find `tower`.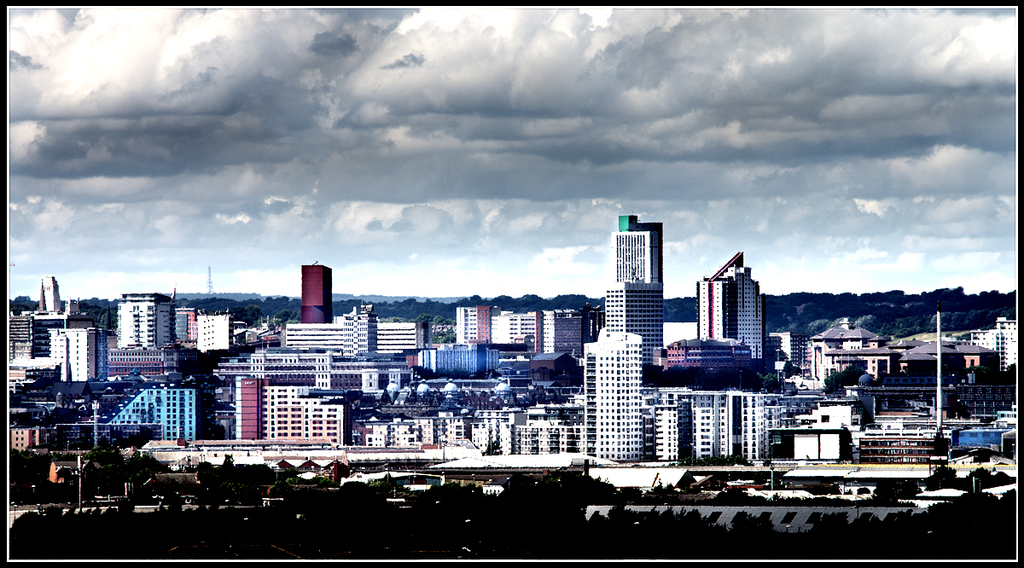
x1=299, y1=264, x2=335, y2=319.
